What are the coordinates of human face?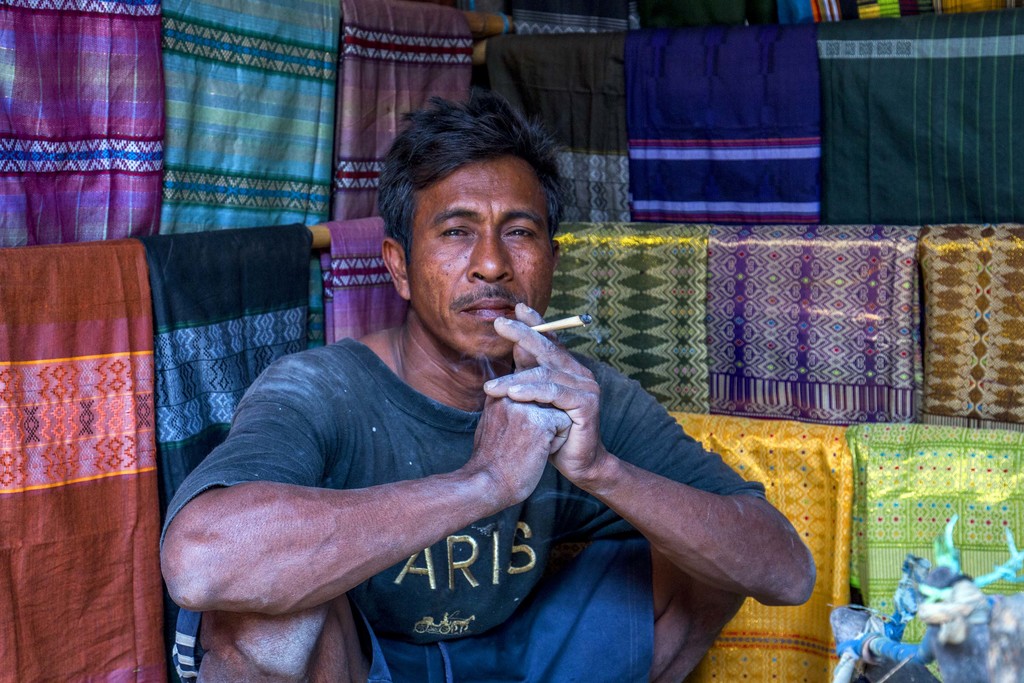
bbox(404, 157, 555, 361).
